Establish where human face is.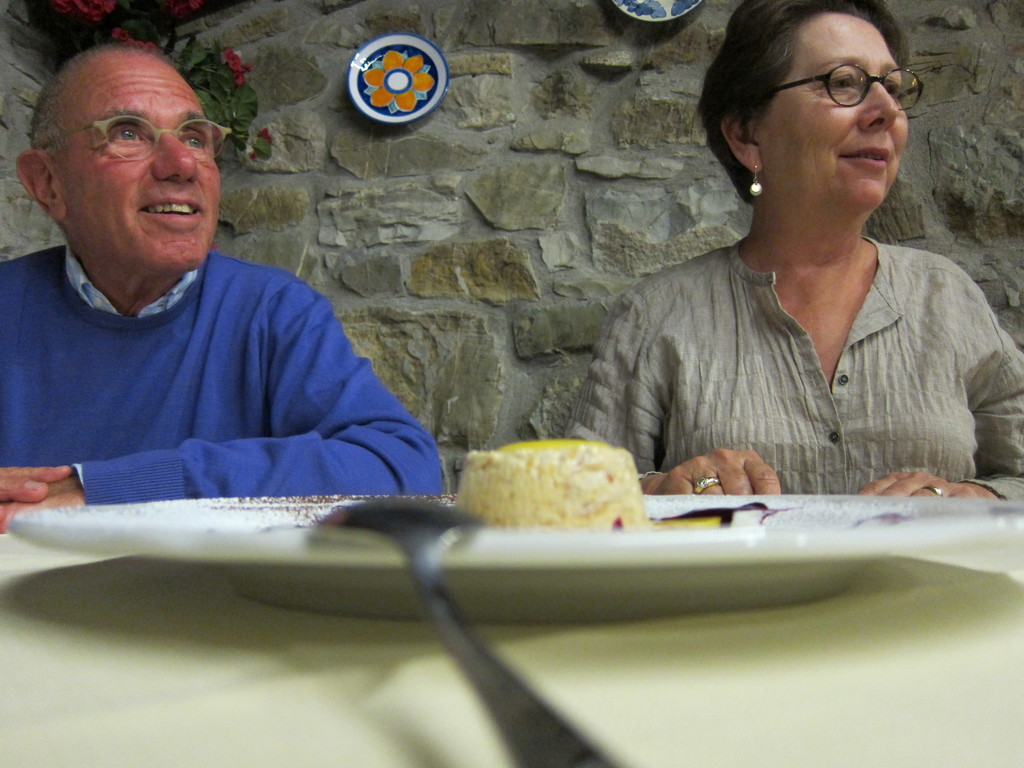
Established at [65,52,221,268].
